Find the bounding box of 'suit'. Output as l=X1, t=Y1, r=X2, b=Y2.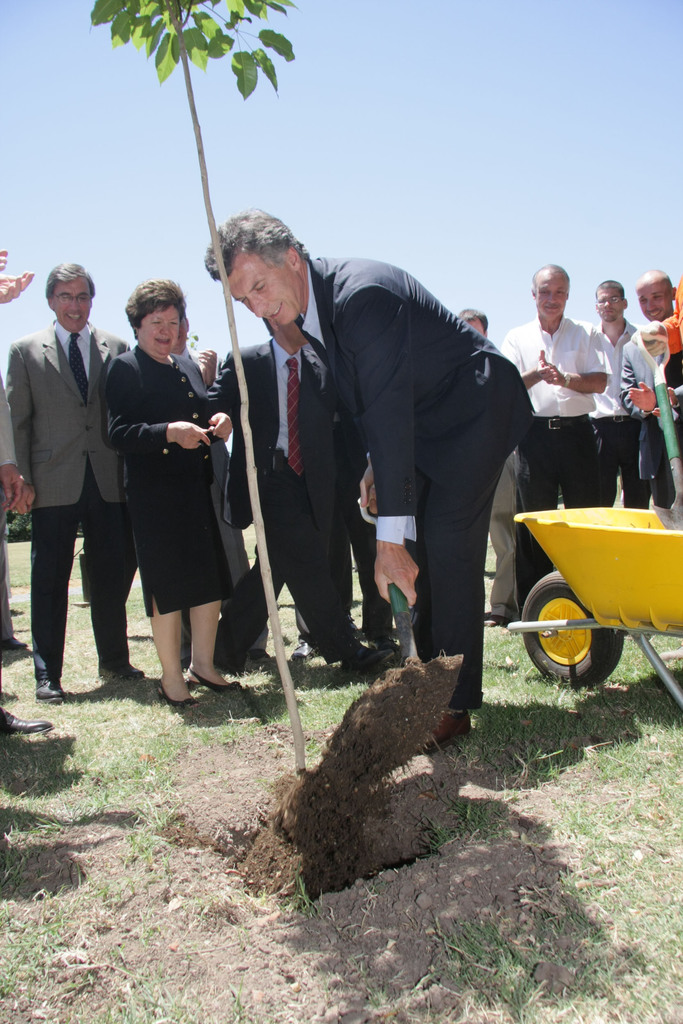
l=15, t=269, r=118, b=703.
